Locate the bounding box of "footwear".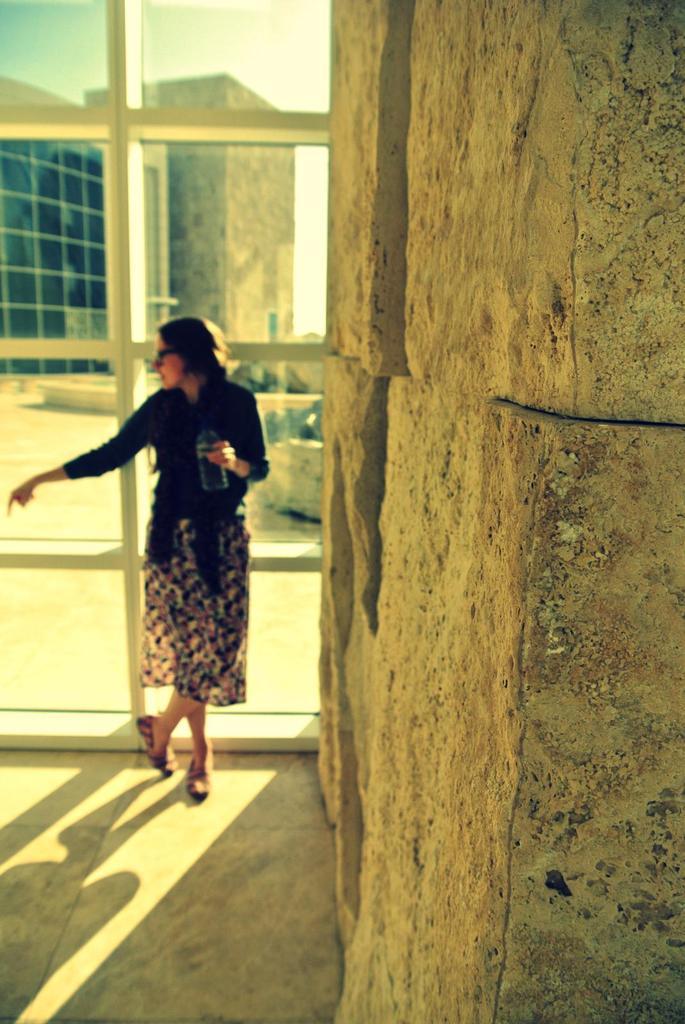
Bounding box: bbox=[185, 756, 215, 800].
